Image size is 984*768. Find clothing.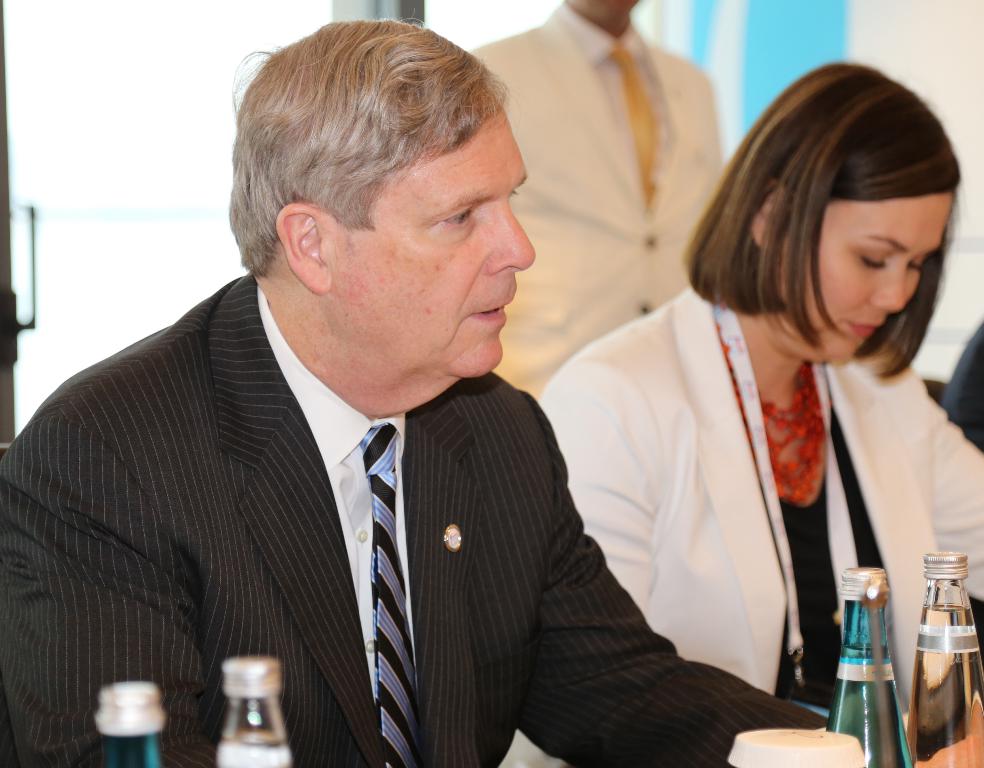
region(461, 0, 727, 390).
